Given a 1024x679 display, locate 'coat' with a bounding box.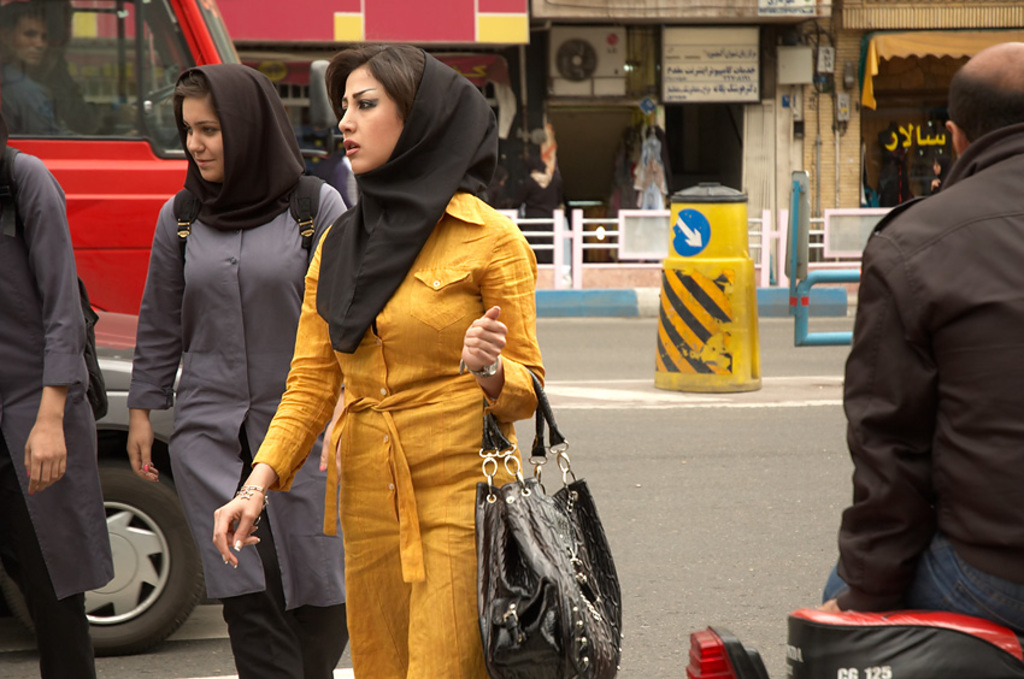
Located: select_region(257, 182, 548, 678).
